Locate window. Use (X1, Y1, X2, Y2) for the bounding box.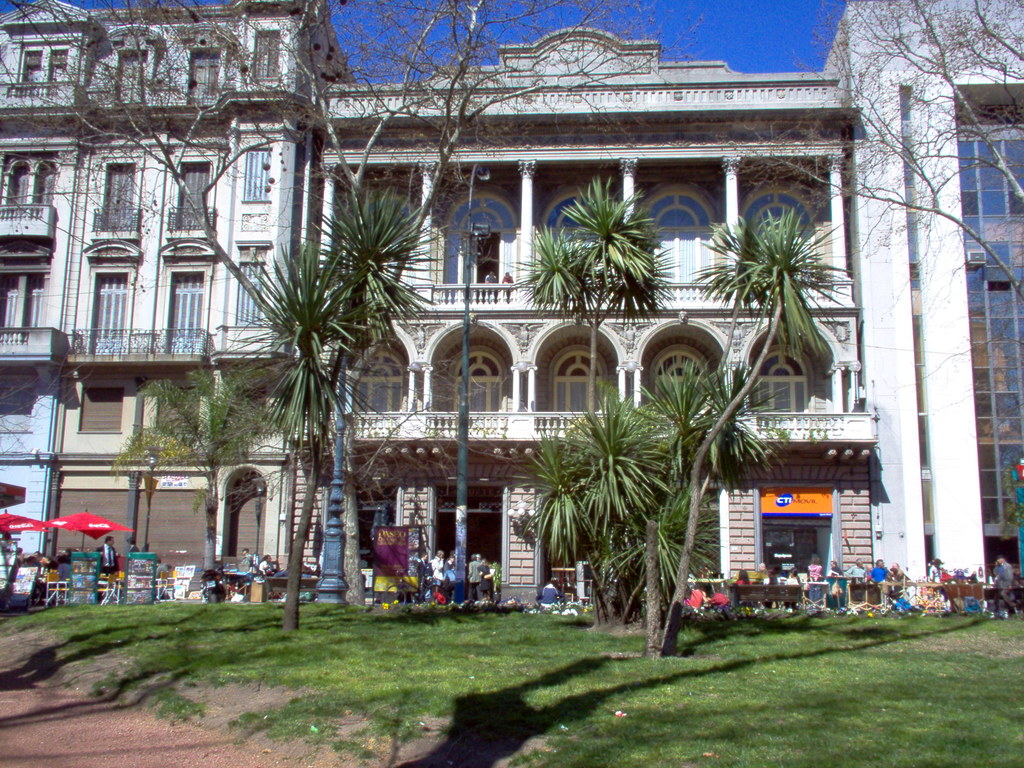
(154, 240, 221, 352).
